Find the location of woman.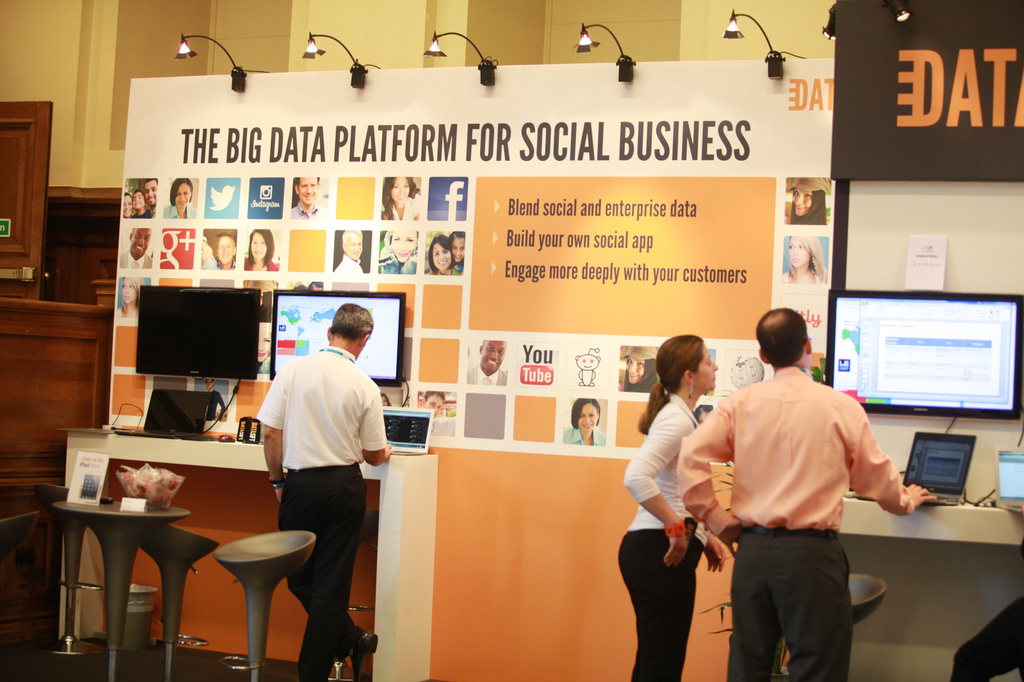
Location: crop(381, 225, 416, 273).
